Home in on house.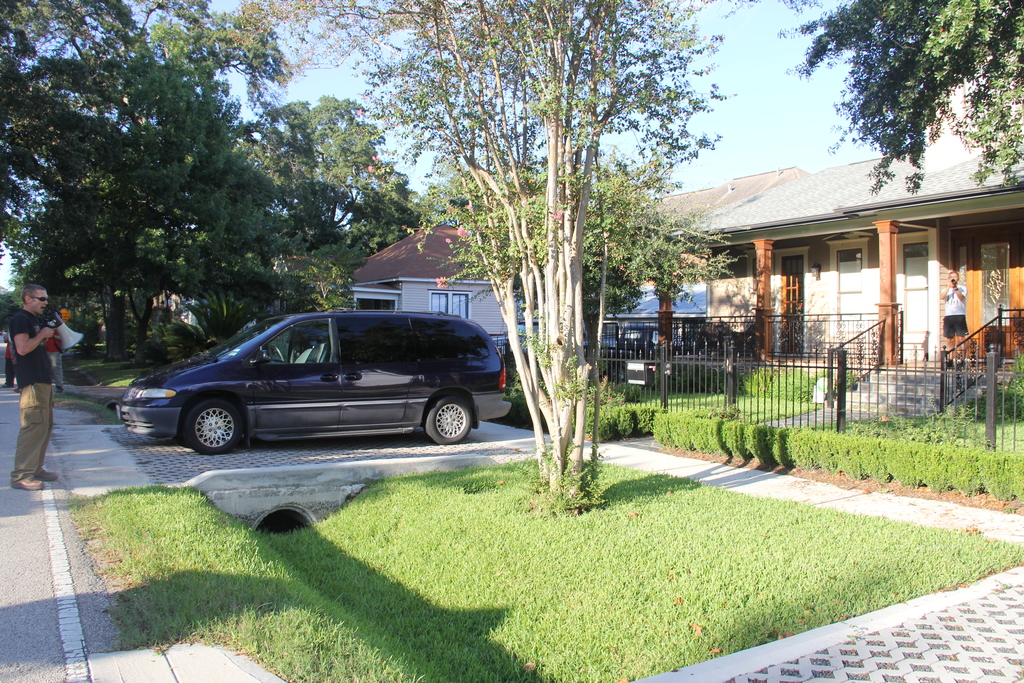
Homed in at x1=610, y1=163, x2=804, y2=338.
